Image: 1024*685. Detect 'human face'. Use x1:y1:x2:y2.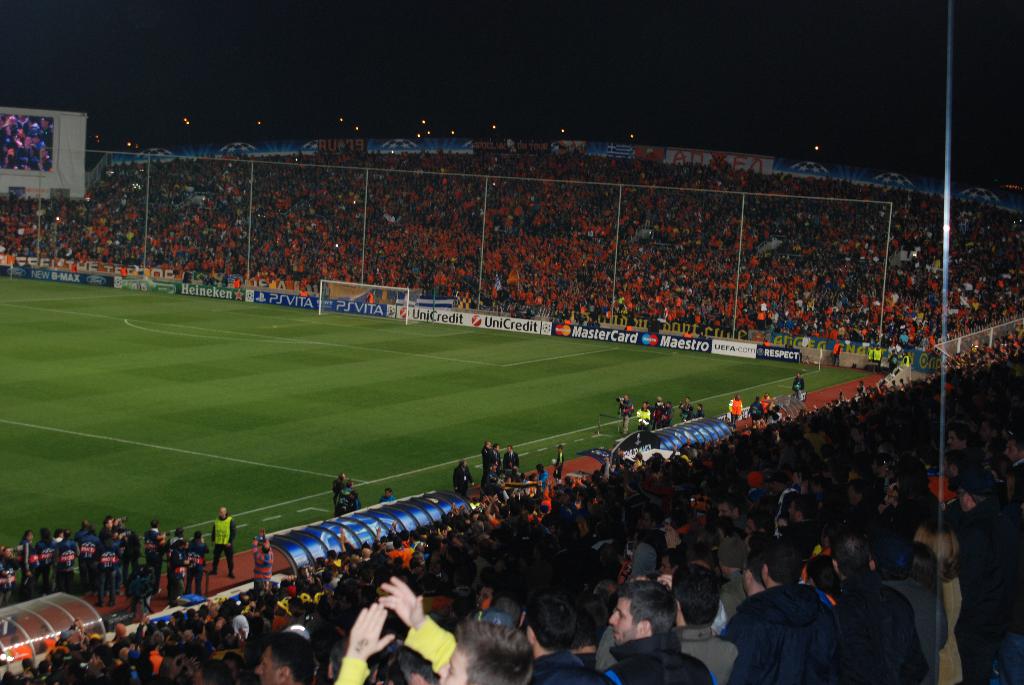
764:395:769:397.
